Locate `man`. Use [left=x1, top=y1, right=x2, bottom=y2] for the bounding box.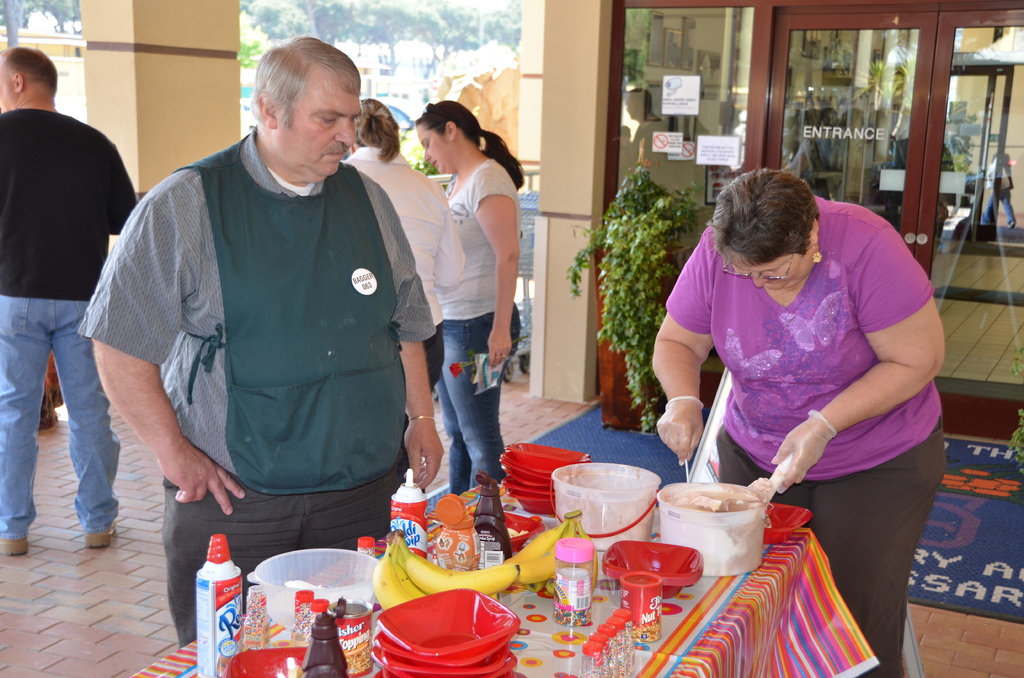
[left=92, top=30, right=435, bottom=609].
